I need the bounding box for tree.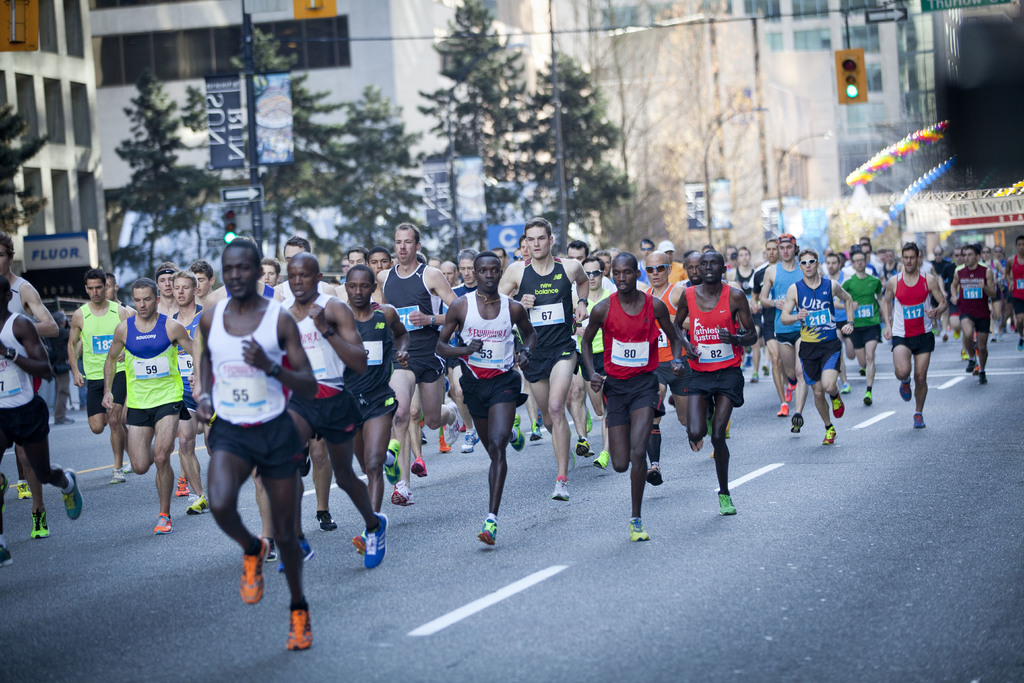
Here it is: [3, 68, 68, 328].
